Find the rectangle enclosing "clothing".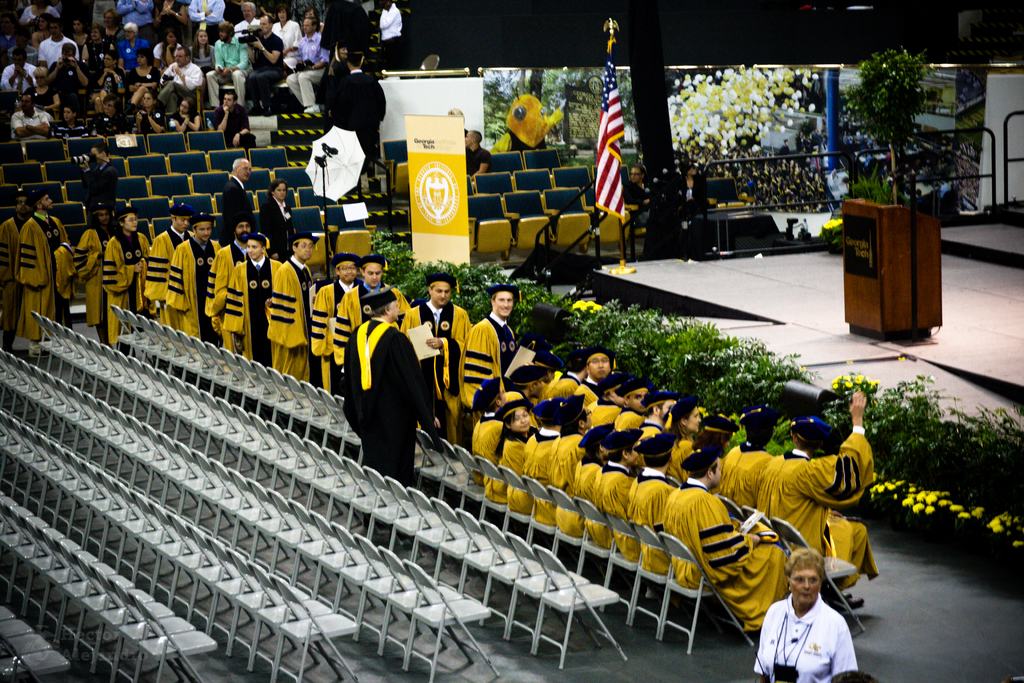
{"left": 102, "top": 232, "right": 144, "bottom": 345}.
